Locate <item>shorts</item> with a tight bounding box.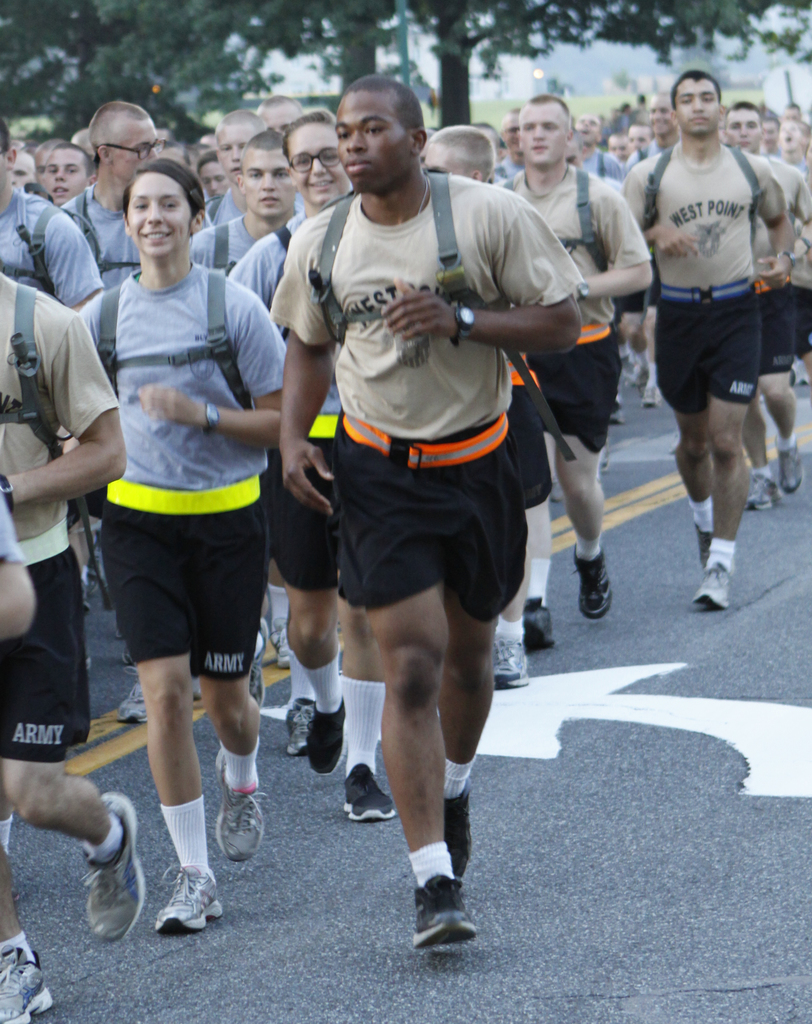
detection(314, 466, 537, 600).
